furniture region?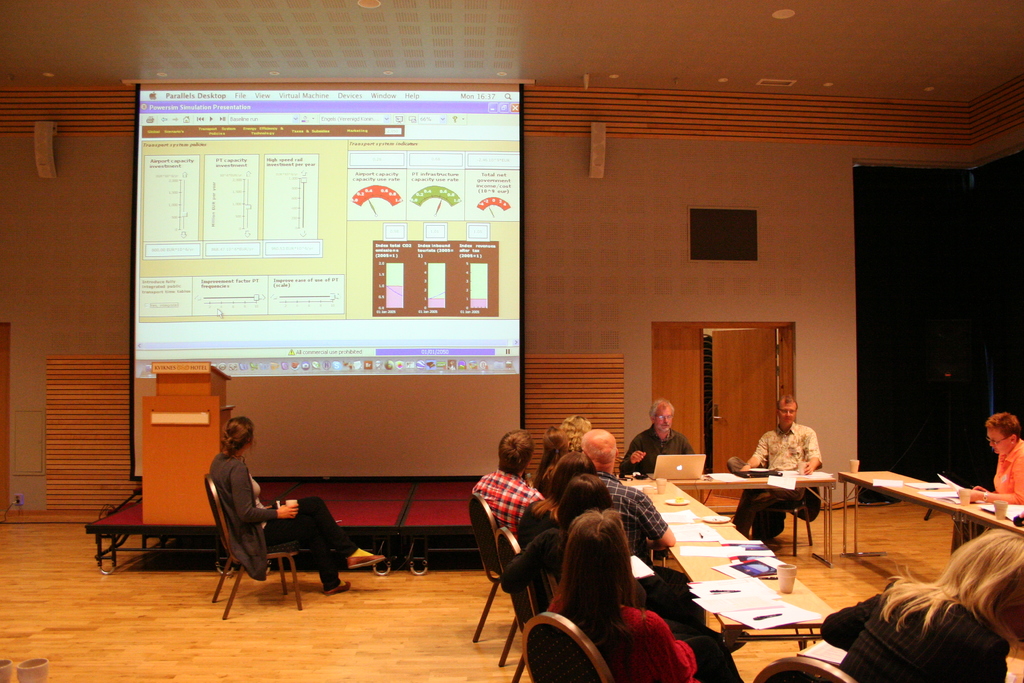
<bbox>144, 361, 236, 524</bbox>
